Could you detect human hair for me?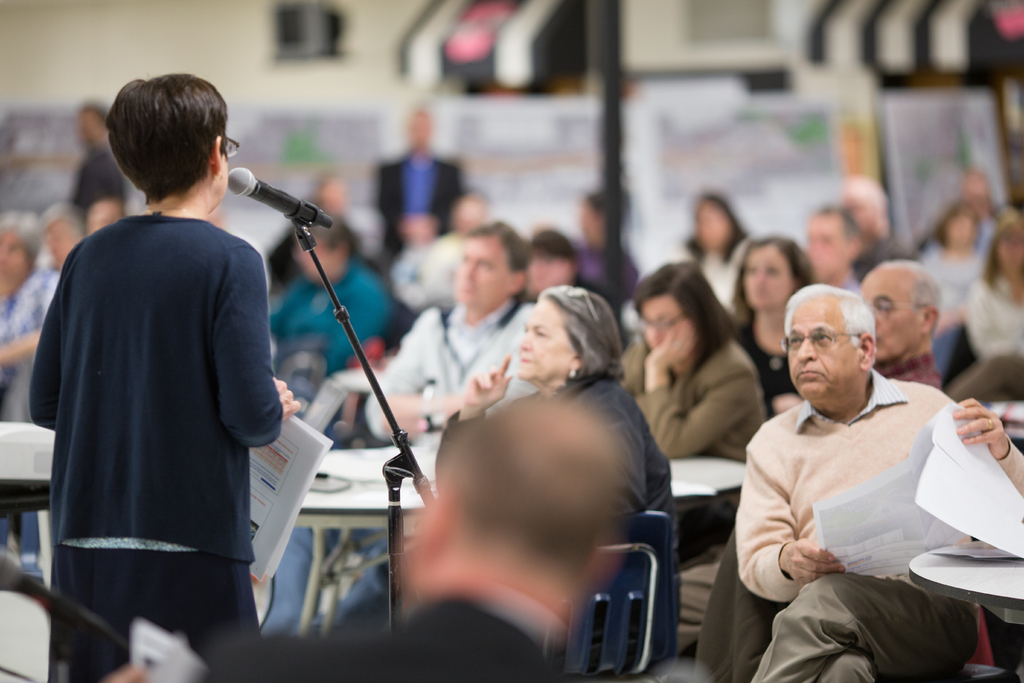
Detection result: BBox(782, 282, 874, 354).
